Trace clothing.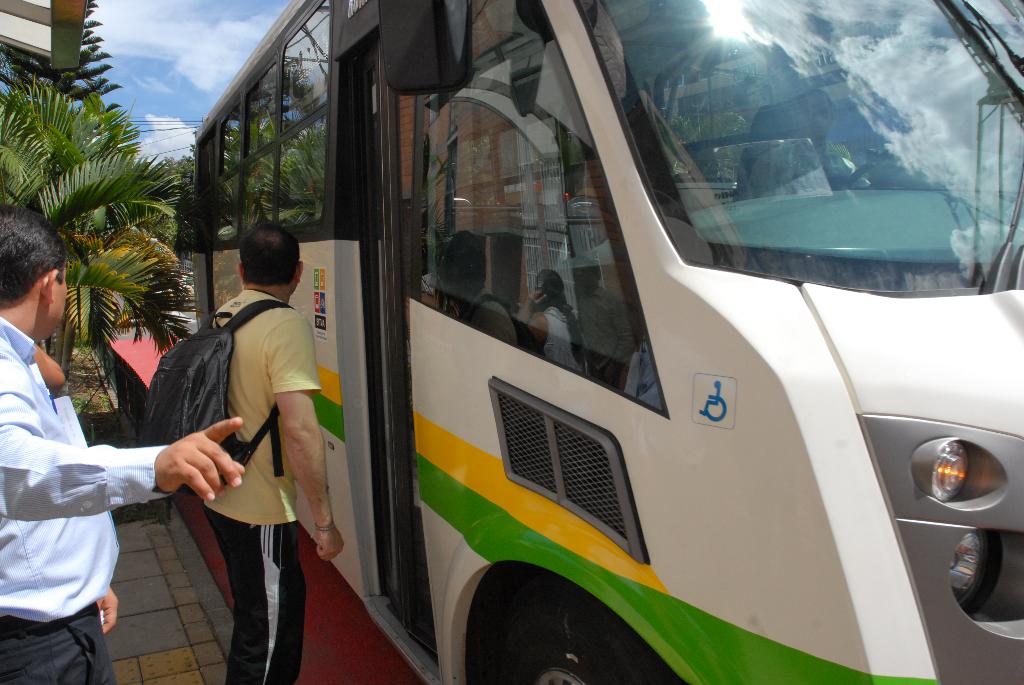
Traced to rect(210, 284, 321, 684).
